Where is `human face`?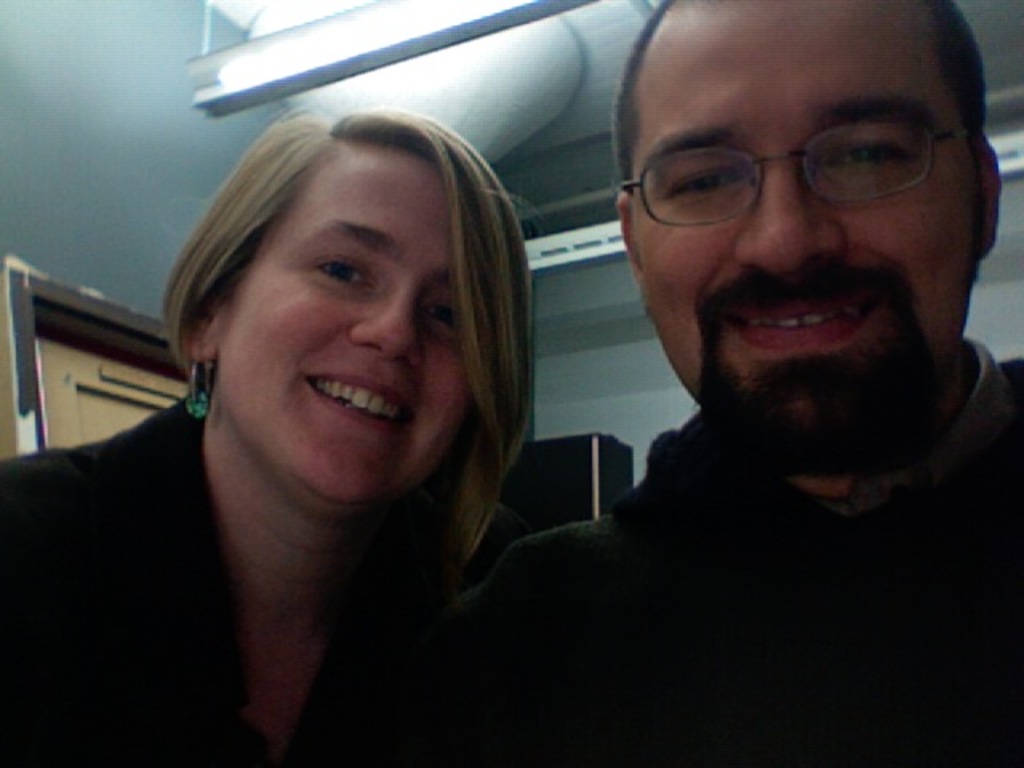
216, 138, 486, 514.
